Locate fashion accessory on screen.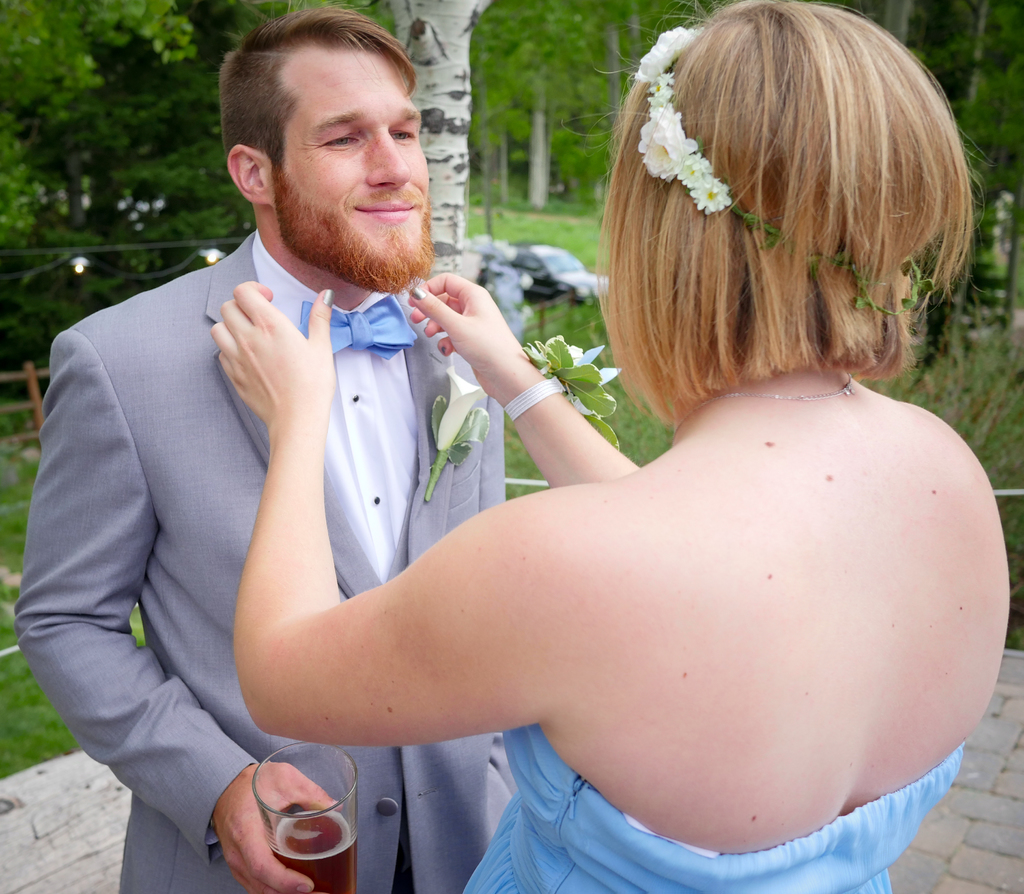
On screen at (x1=629, y1=22, x2=923, y2=317).
